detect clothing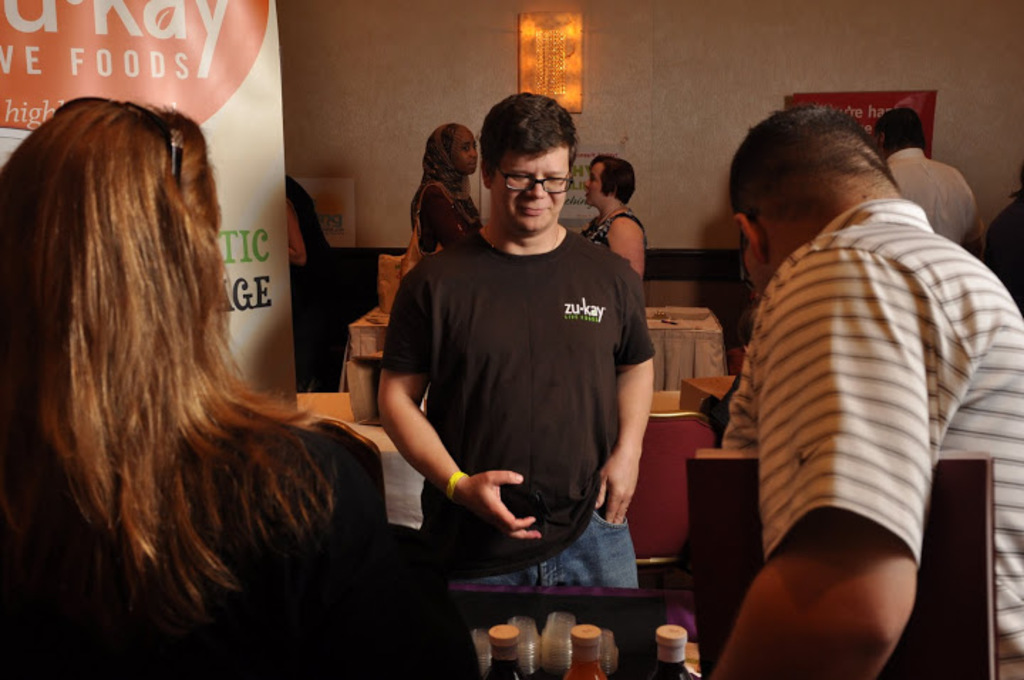
587 209 653 245
